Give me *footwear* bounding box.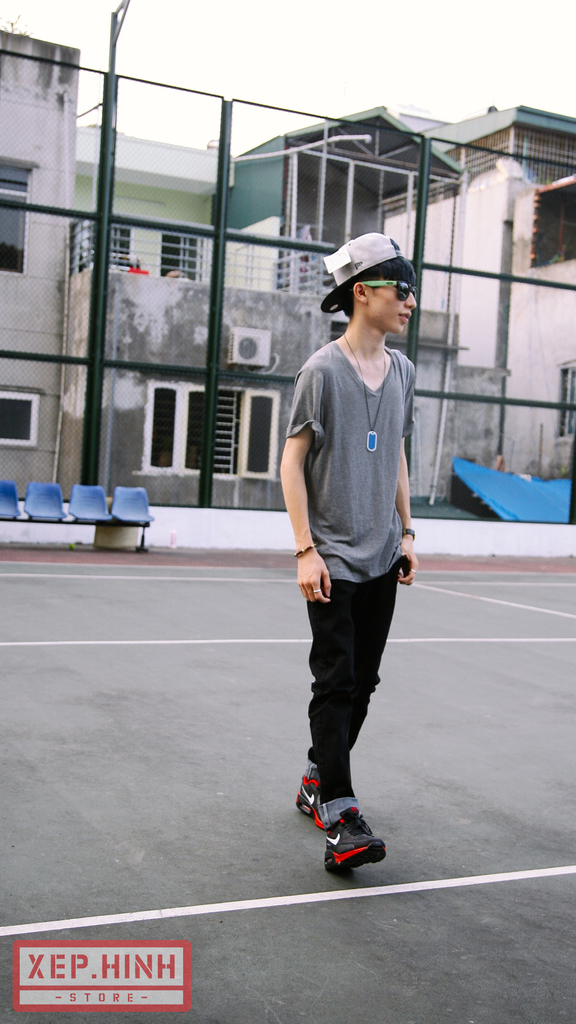
[left=289, top=769, right=324, bottom=829].
